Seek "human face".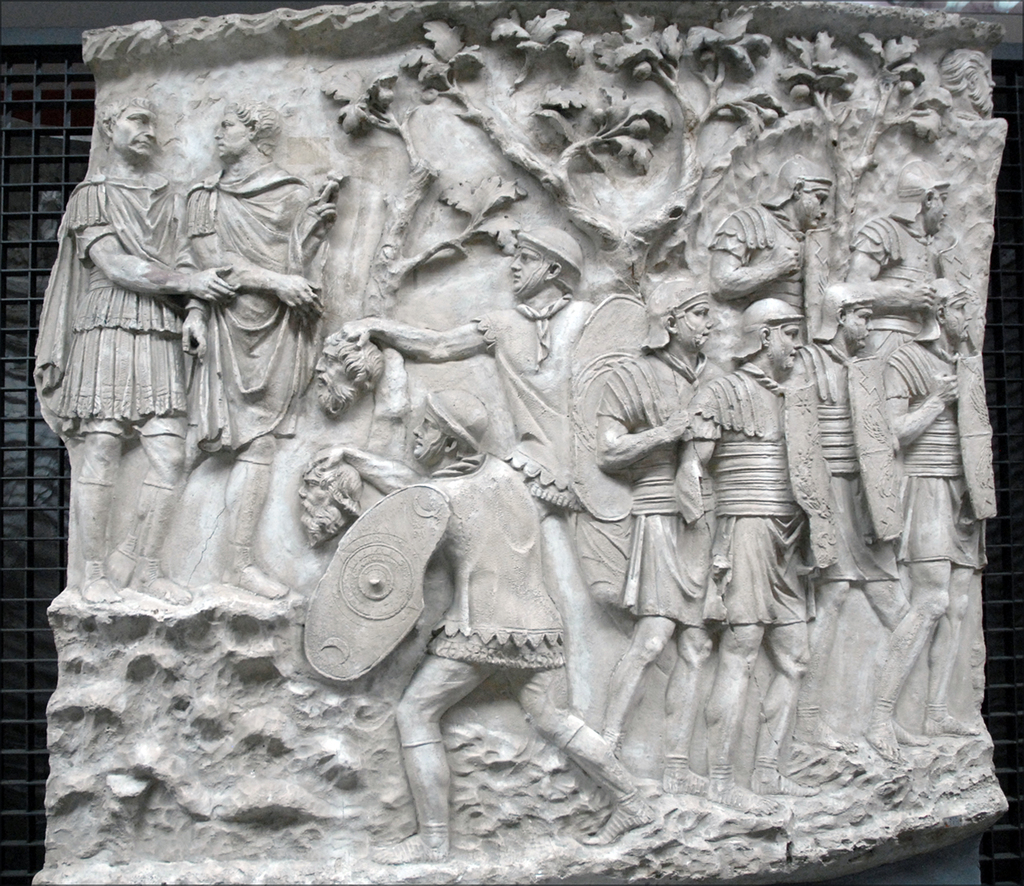
pyautogui.locateOnScreen(926, 182, 954, 238).
